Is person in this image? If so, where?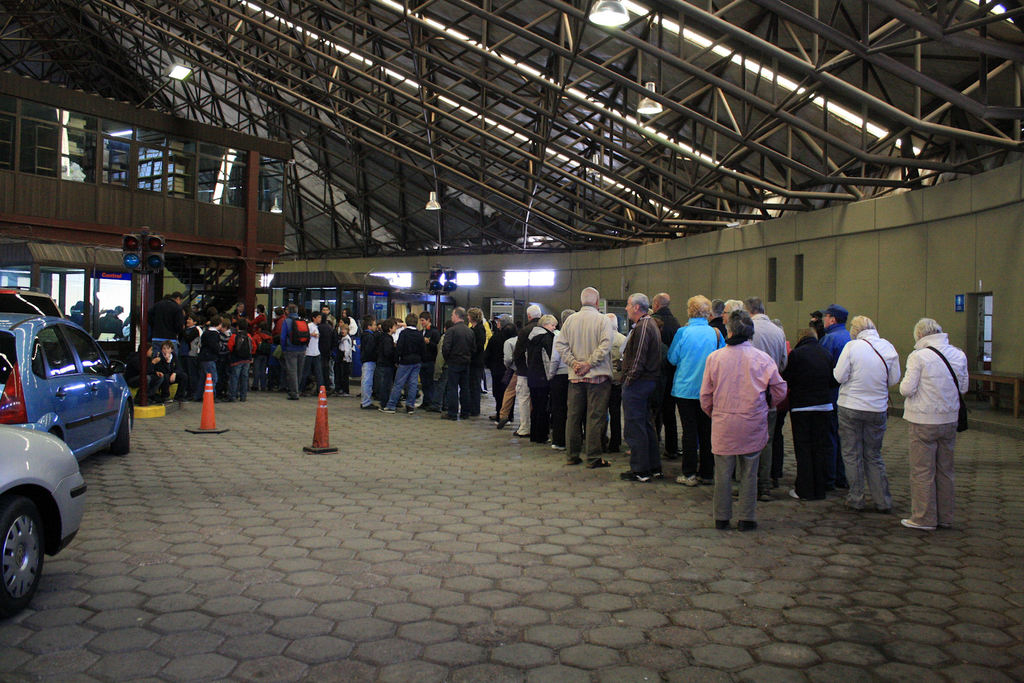
Yes, at {"left": 381, "top": 319, "right": 394, "bottom": 409}.
